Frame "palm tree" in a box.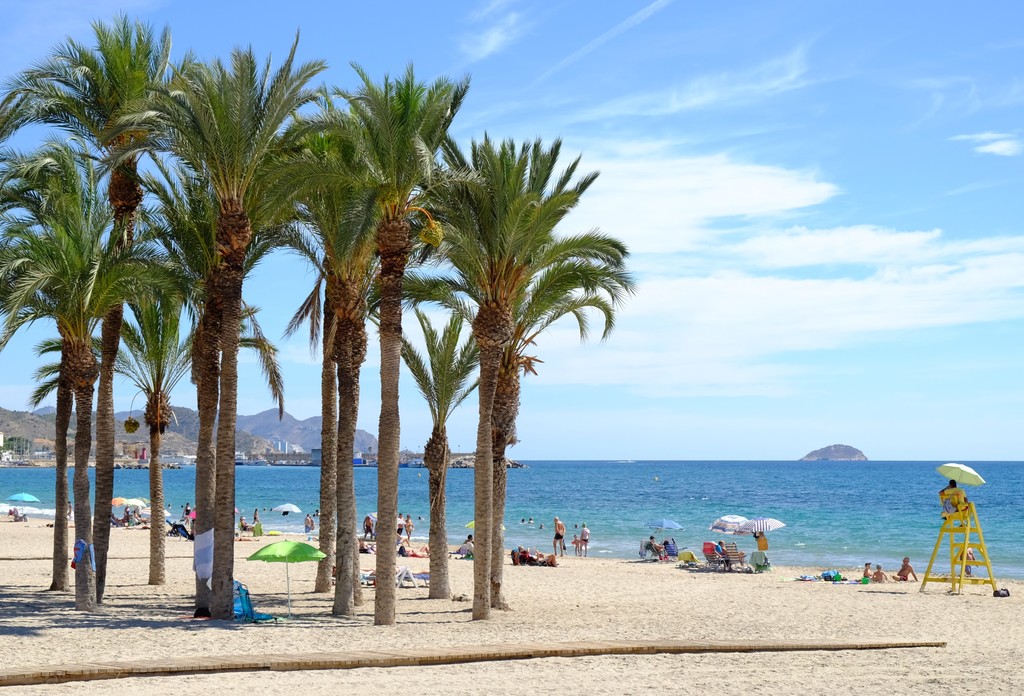
pyautogui.locateOnScreen(372, 305, 482, 591).
